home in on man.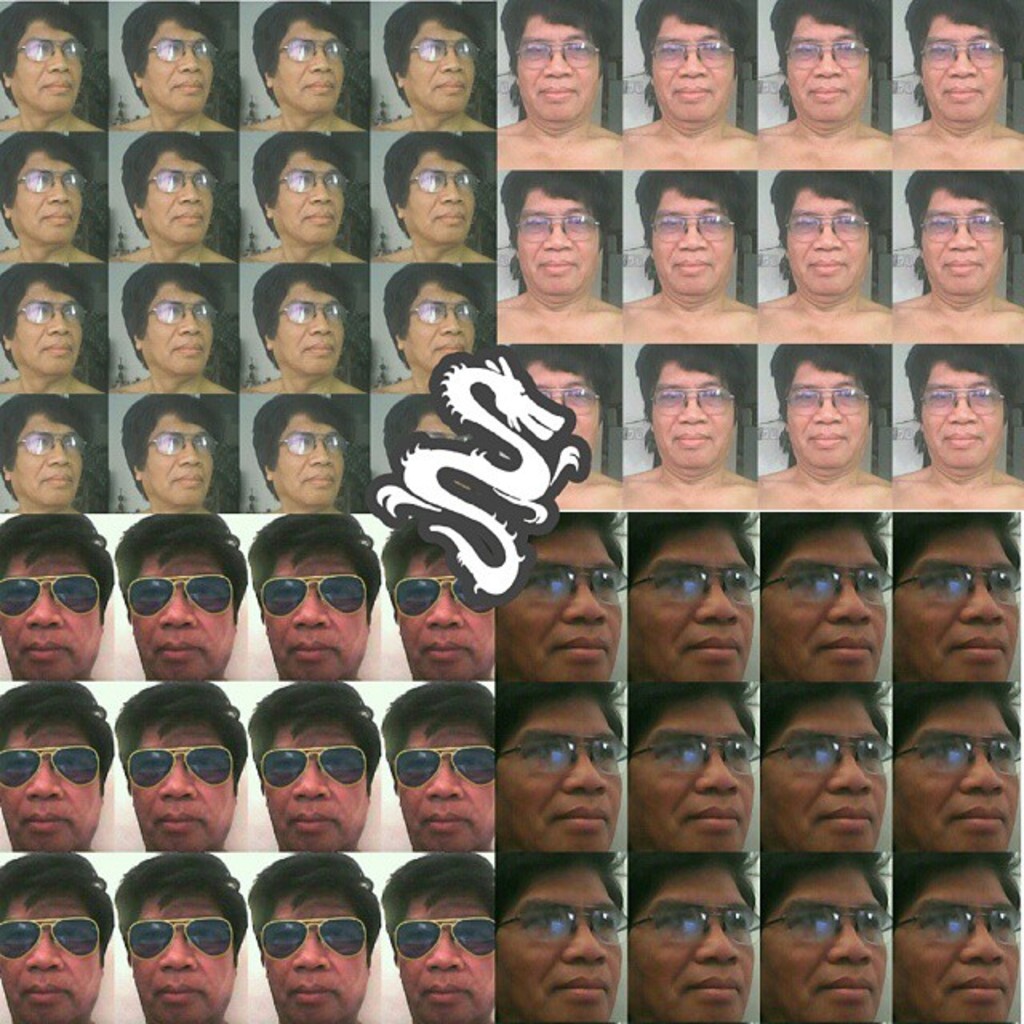
Homed in at crop(373, 0, 498, 133).
